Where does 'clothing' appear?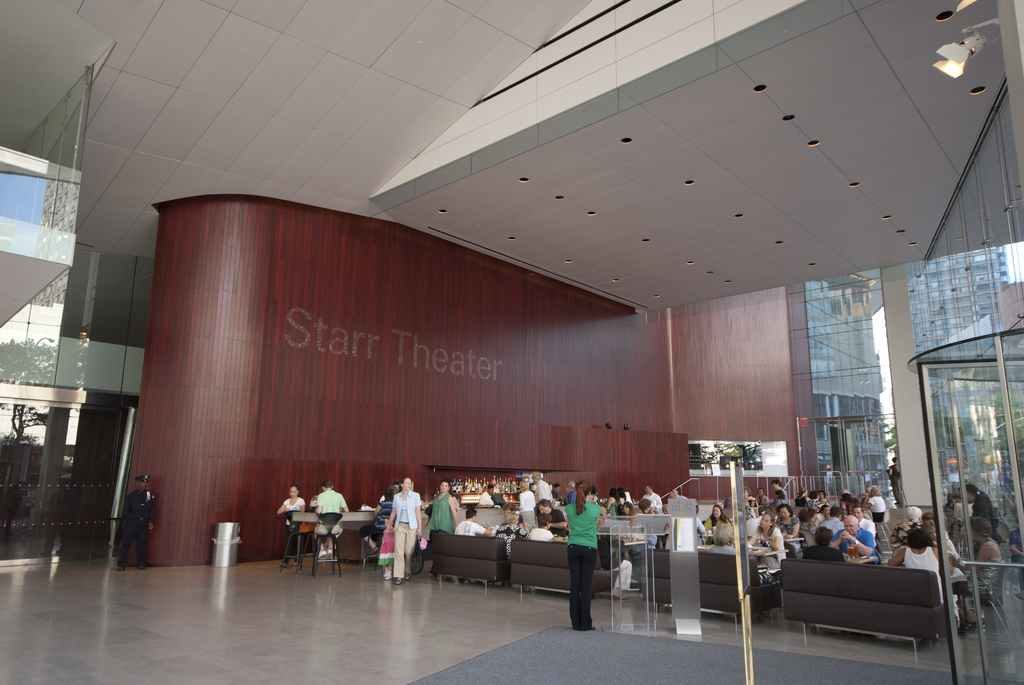
Appears at x1=564 y1=549 x2=597 y2=627.
